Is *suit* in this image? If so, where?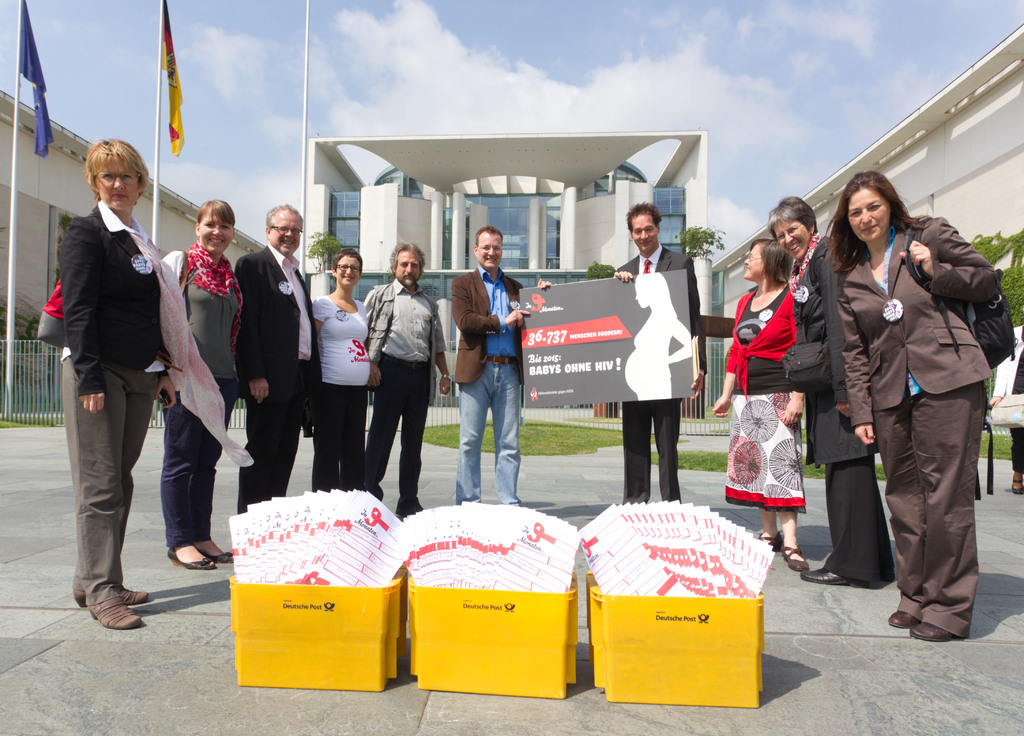
Yes, at [x1=613, y1=244, x2=703, y2=505].
